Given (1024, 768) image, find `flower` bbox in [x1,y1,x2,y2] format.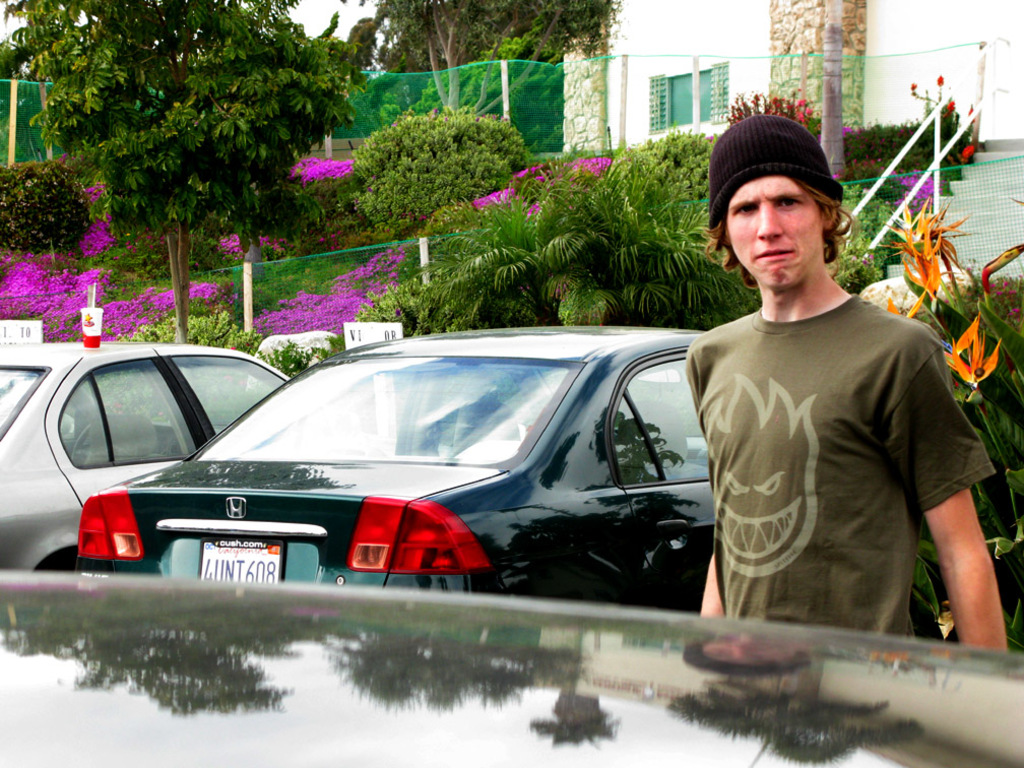
[964,103,977,127].
